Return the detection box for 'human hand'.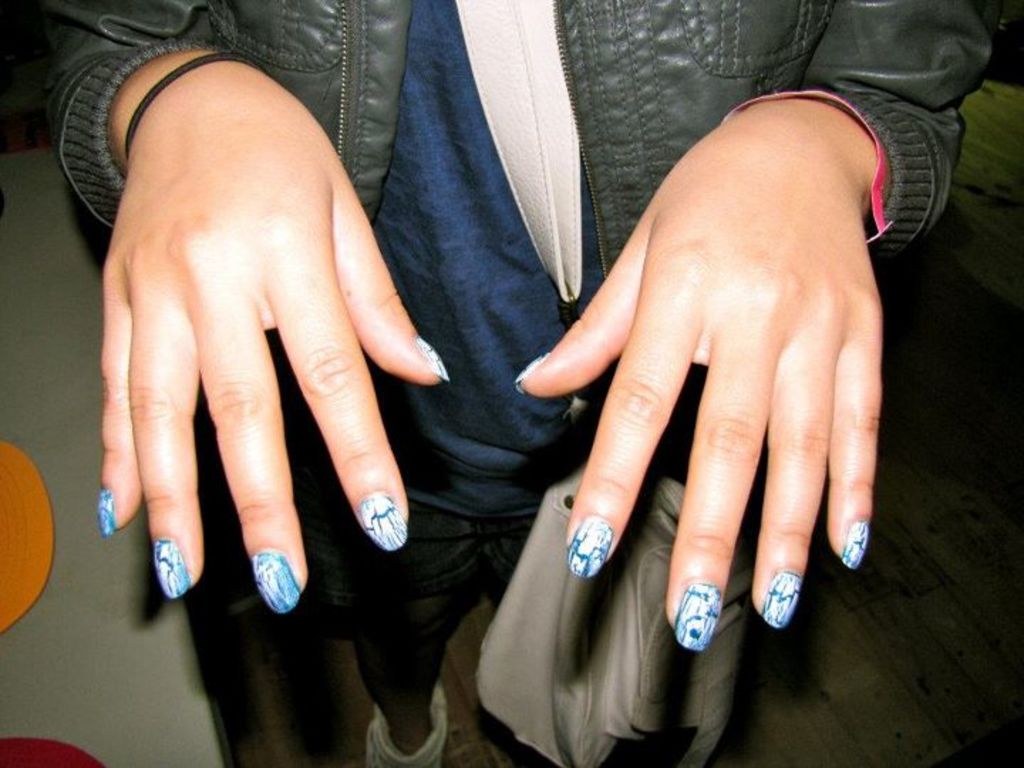
x1=95 y1=63 x2=452 y2=617.
